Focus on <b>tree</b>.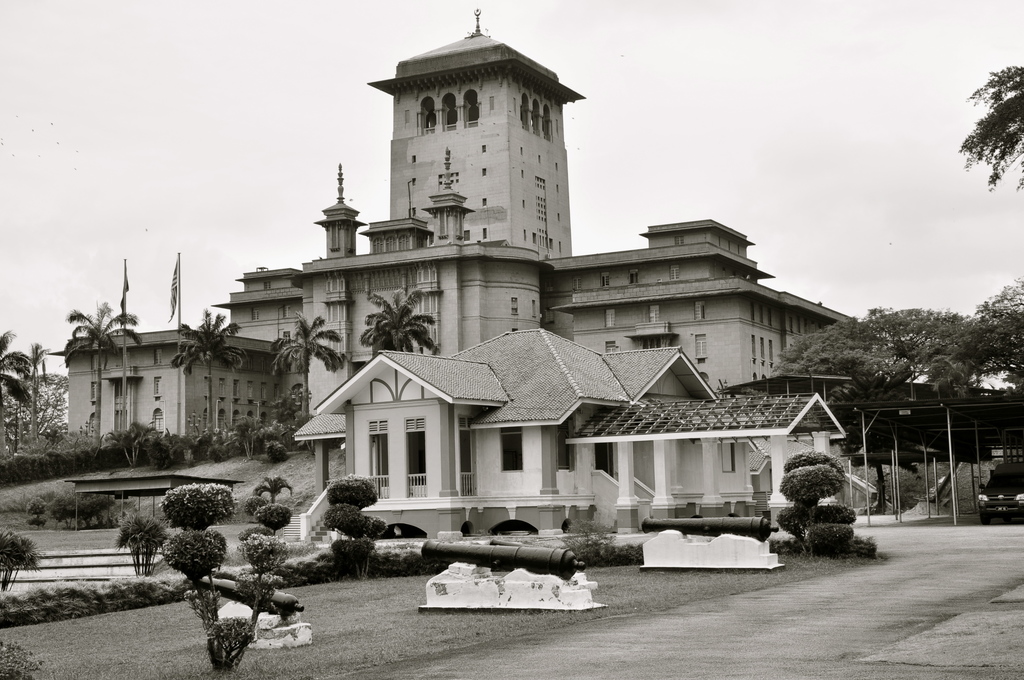
Focused at <bbox>102, 423, 161, 468</bbox>.
